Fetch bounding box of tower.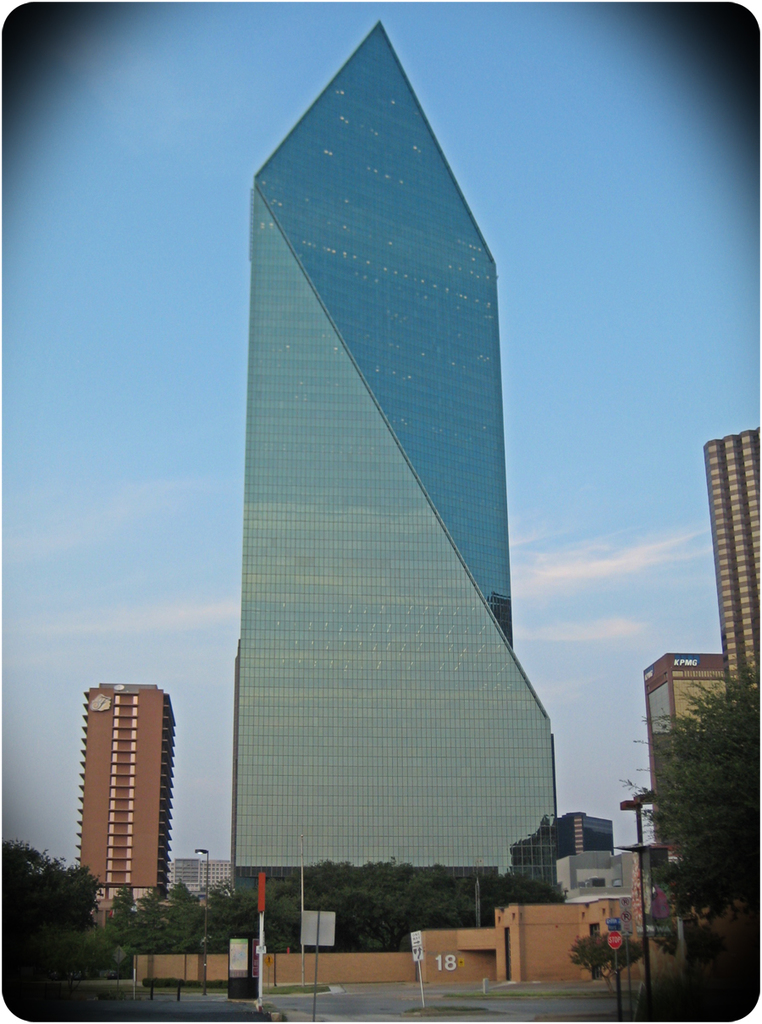
Bbox: [201, 0, 559, 960].
